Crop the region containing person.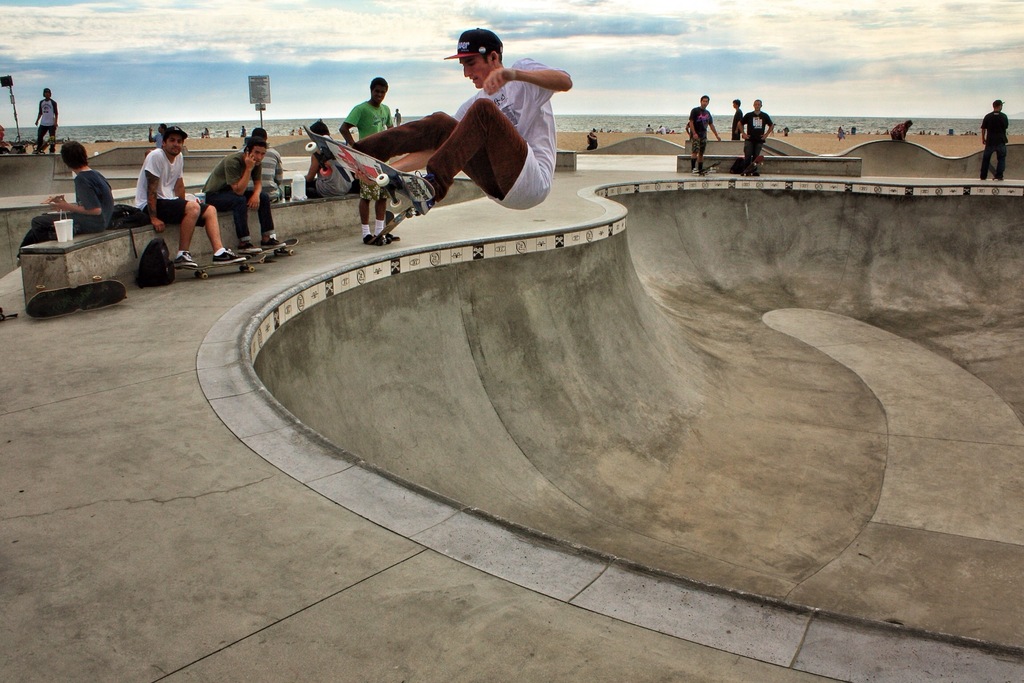
Crop region: Rect(200, 131, 300, 268).
